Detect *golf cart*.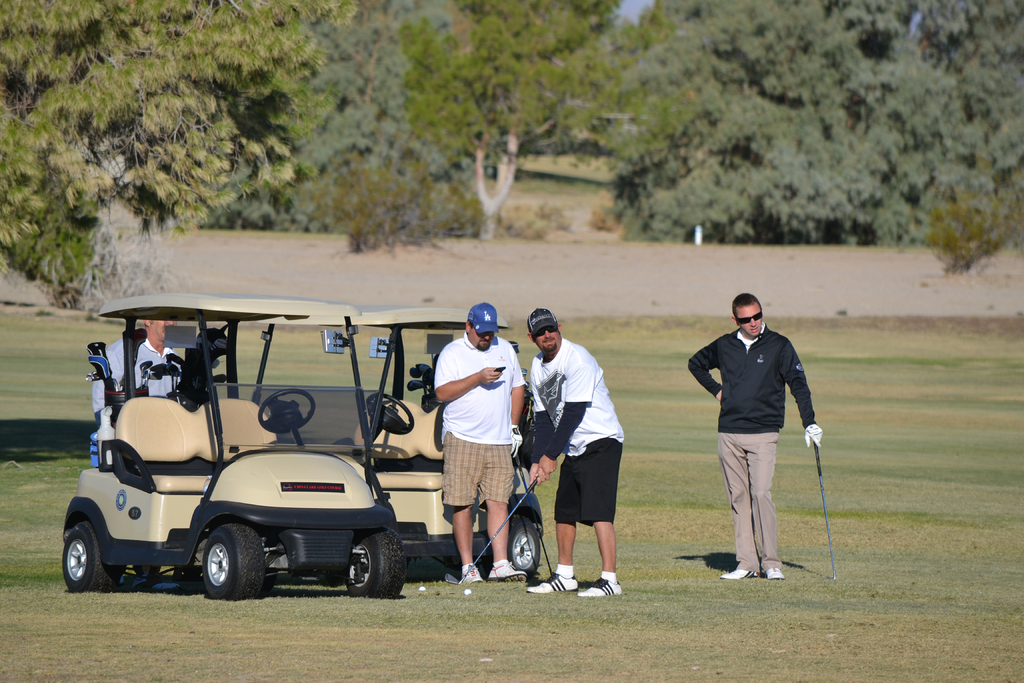
Detected at box(61, 290, 408, 602).
